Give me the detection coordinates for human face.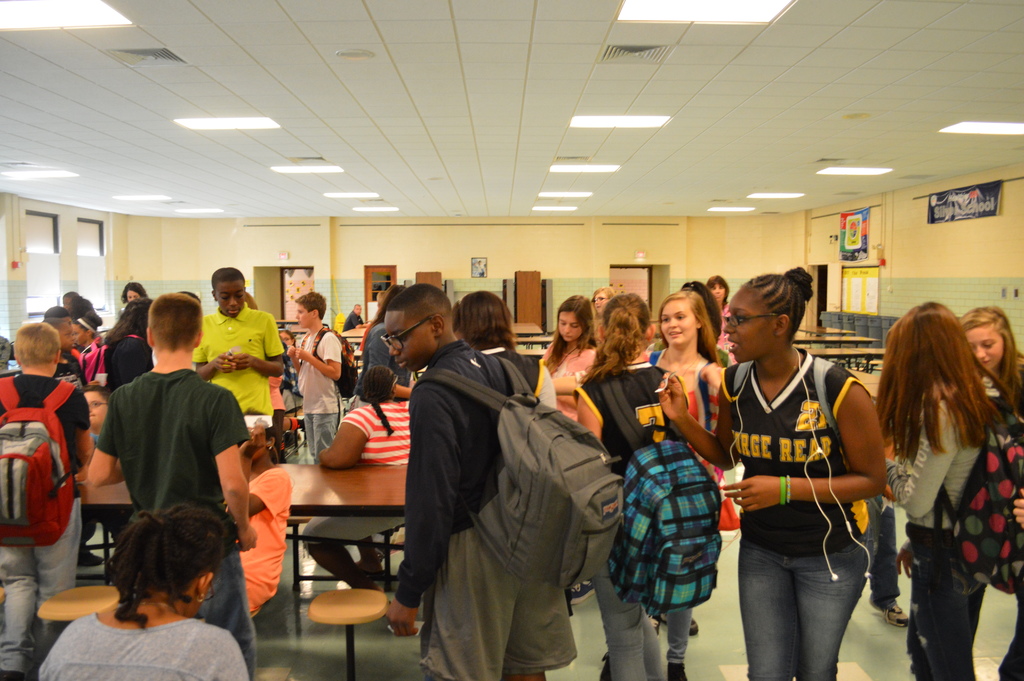
<region>660, 300, 700, 345</region>.
